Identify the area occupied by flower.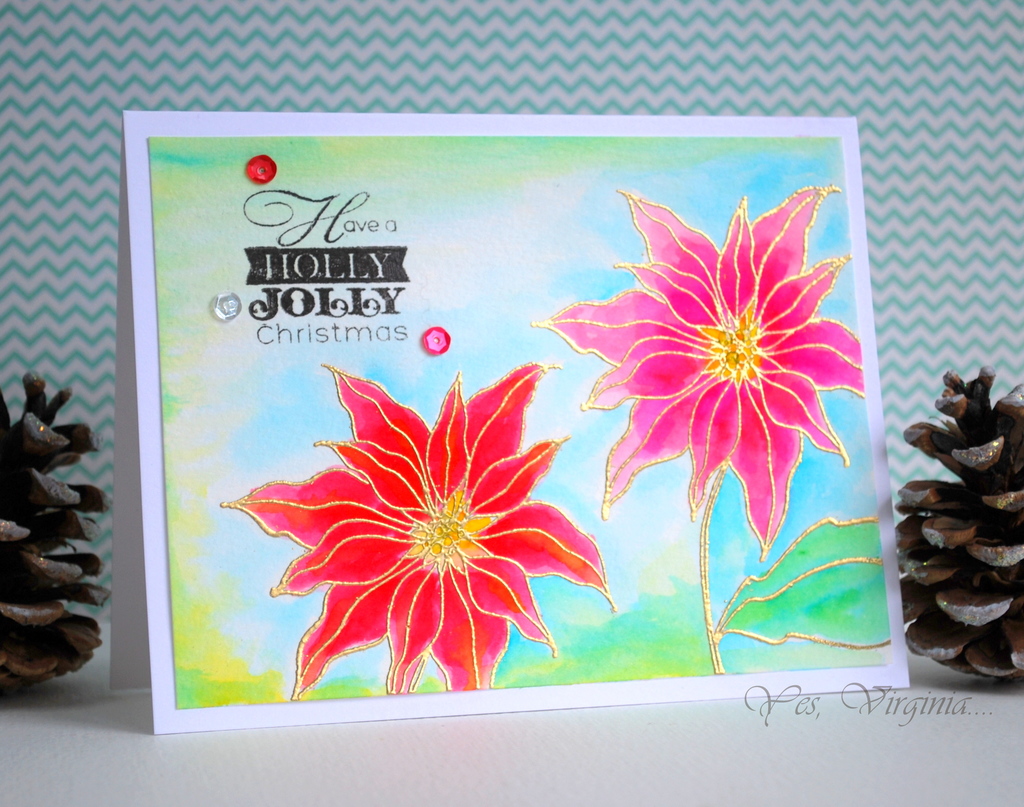
Area: 231,365,625,680.
